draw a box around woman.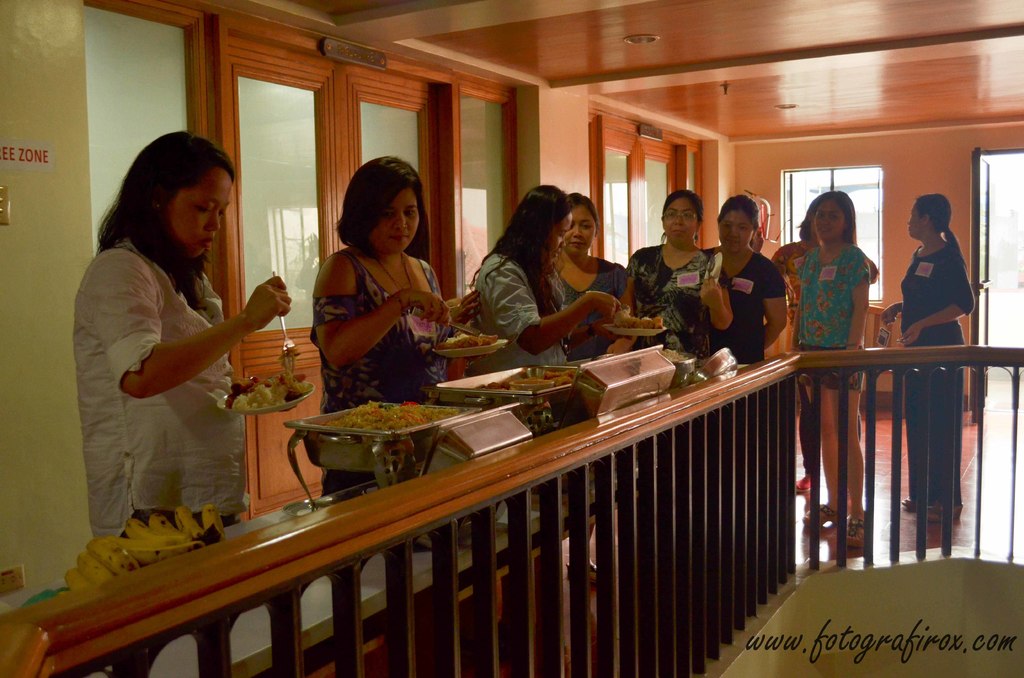
box=[538, 191, 628, 357].
